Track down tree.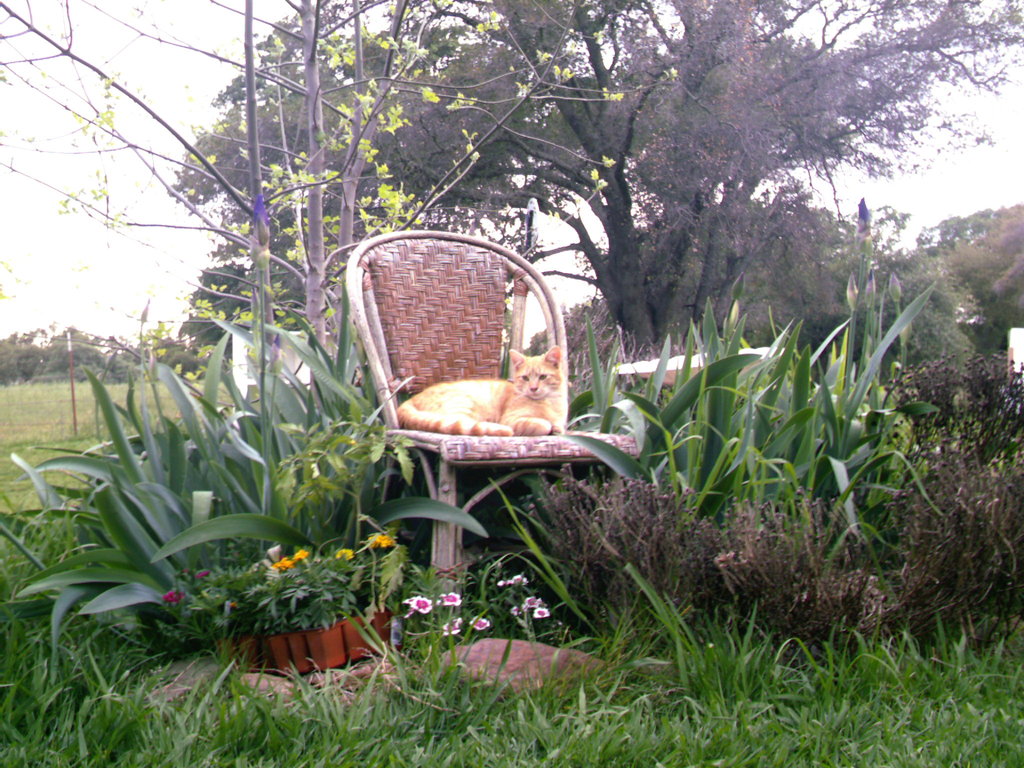
Tracked to rect(556, 182, 920, 398).
